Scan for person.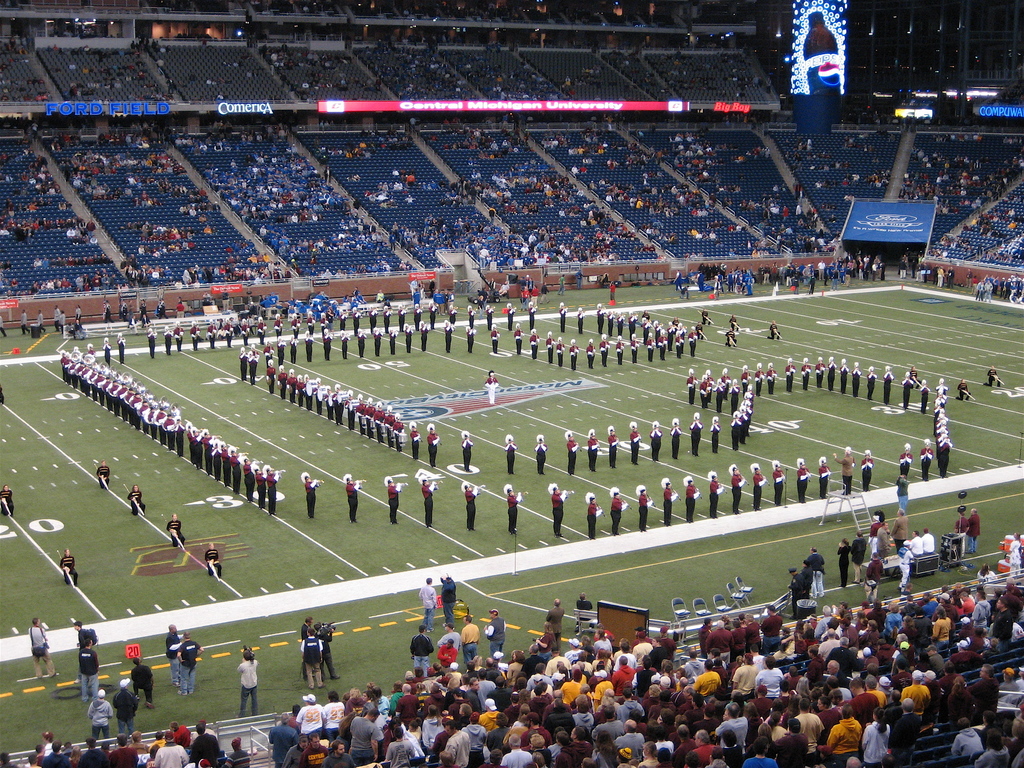
Scan result: {"left": 916, "top": 439, "right": 930, "bottom": 483}.
